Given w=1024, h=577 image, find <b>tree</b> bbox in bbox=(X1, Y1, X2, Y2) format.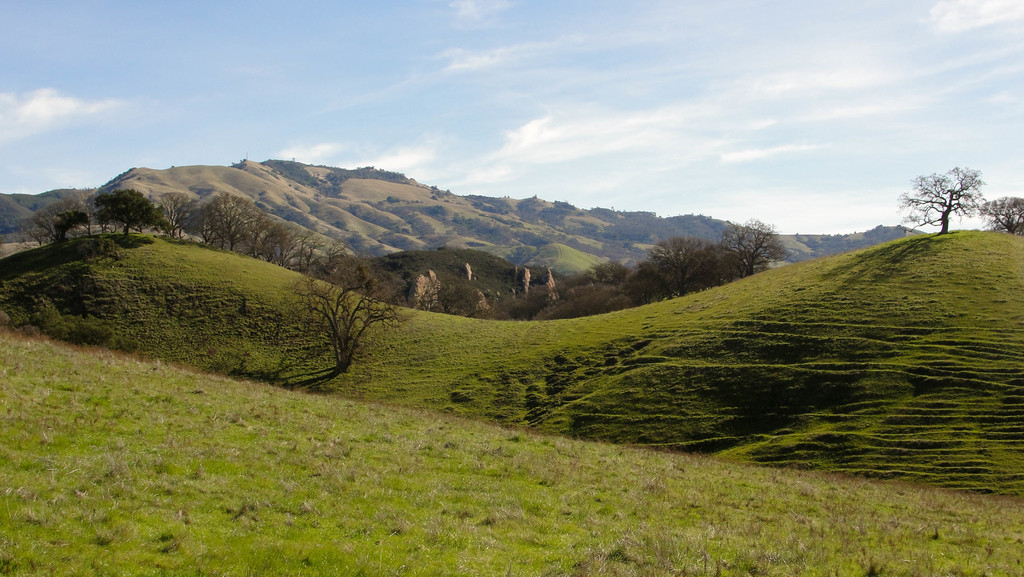
bbox=(726, 216, 783, 275).
